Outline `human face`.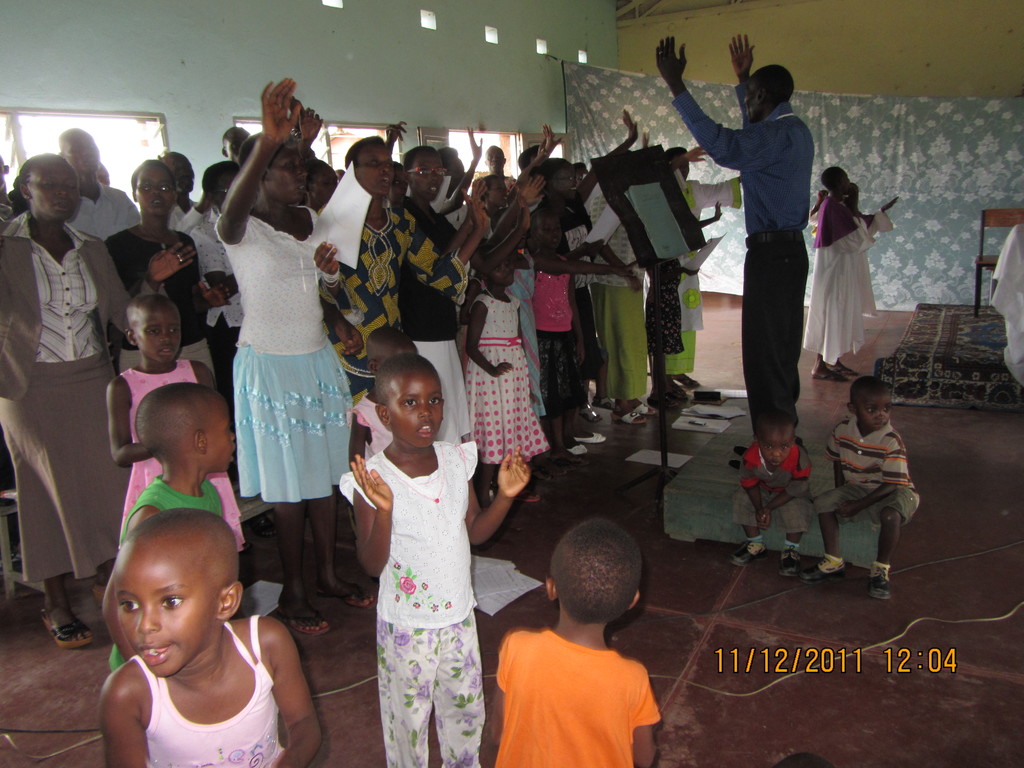
Outline: <bbox>856, 390, 890, 431</bbox>.
